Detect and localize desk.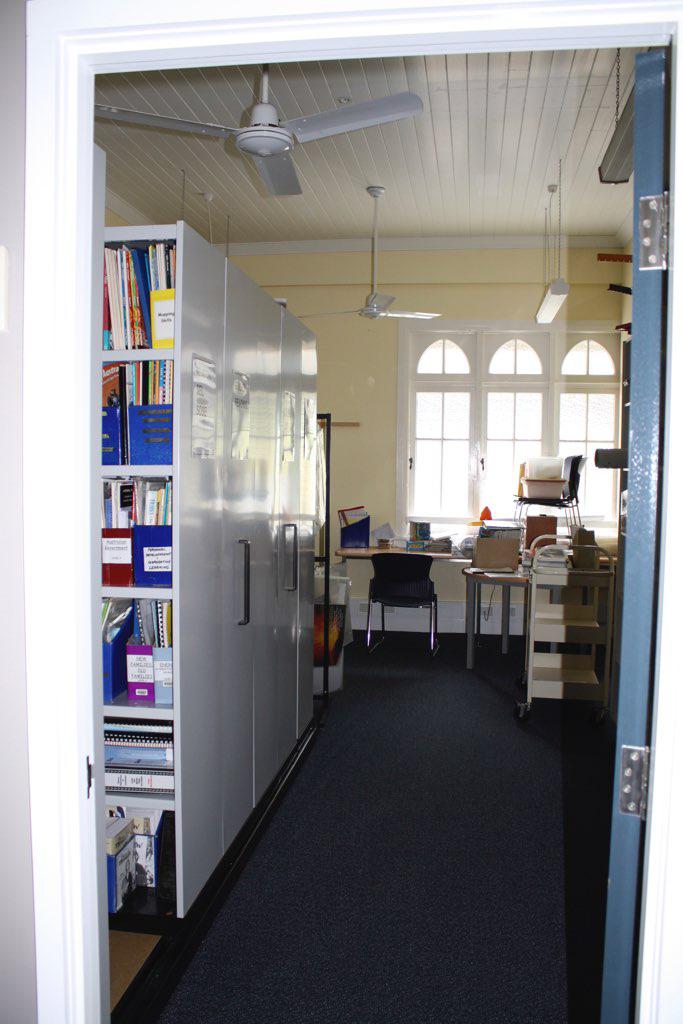
Localized at <bbox>464, 569, 610, 664</bbox>.
